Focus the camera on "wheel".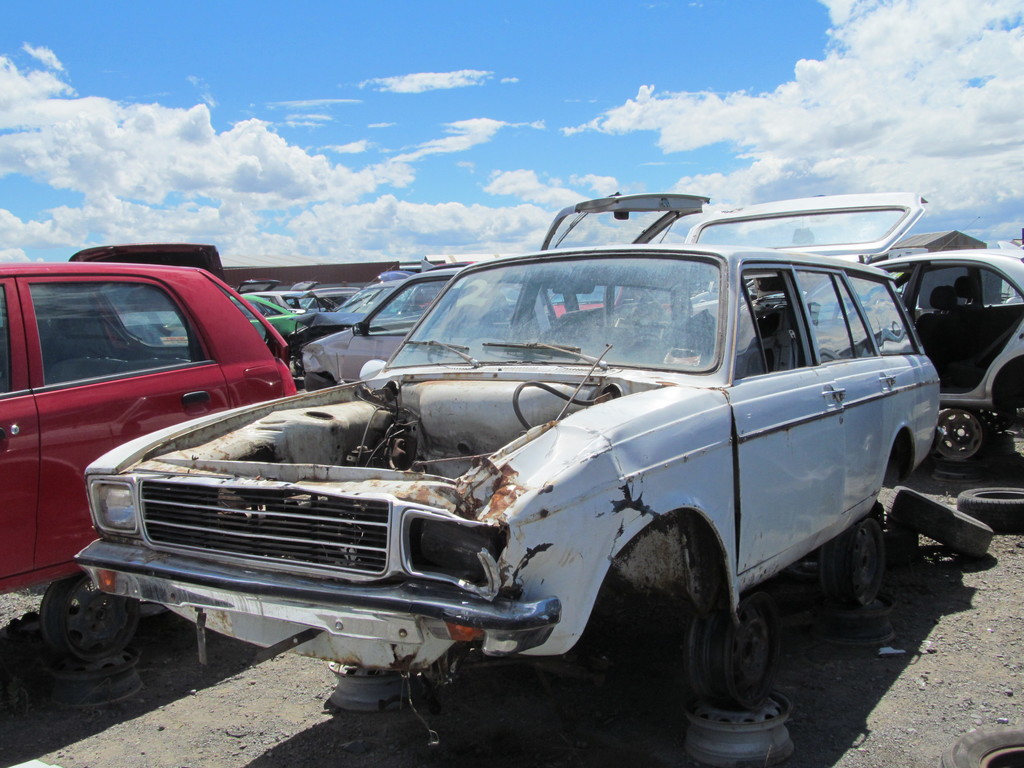
Focus region: [29,584,129,683].
